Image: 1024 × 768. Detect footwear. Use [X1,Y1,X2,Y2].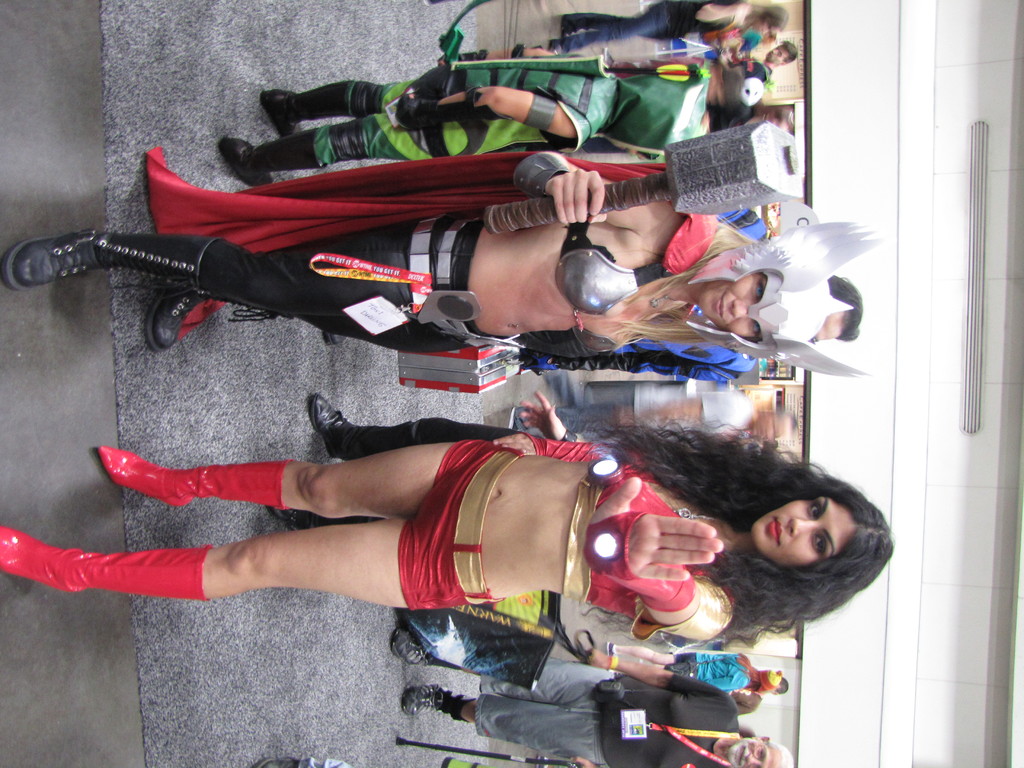
[99,445,293,512].
